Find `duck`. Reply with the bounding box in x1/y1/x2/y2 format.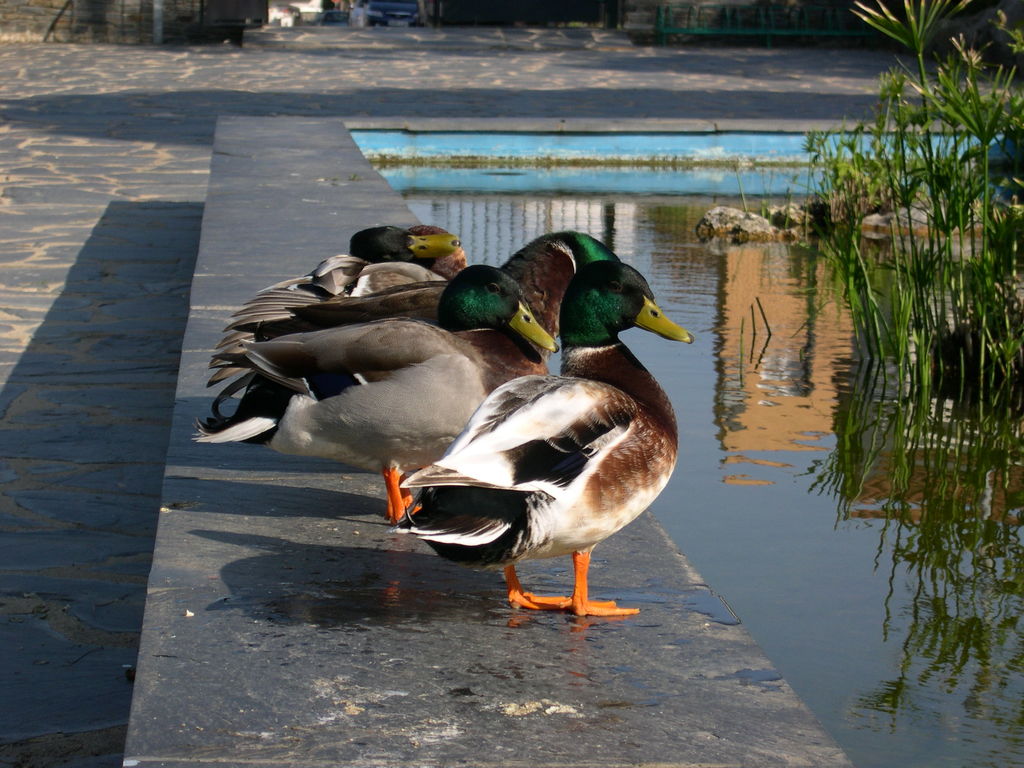
383/258/696/615.
